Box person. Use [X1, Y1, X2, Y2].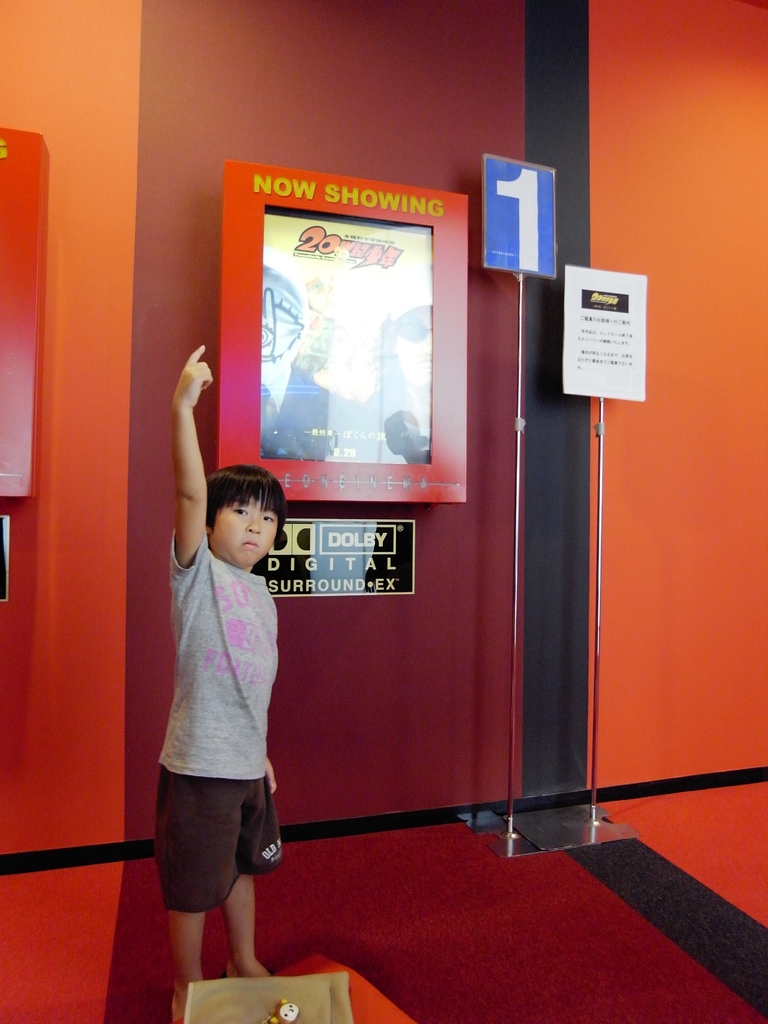
[154, 346, 309, 1021].
